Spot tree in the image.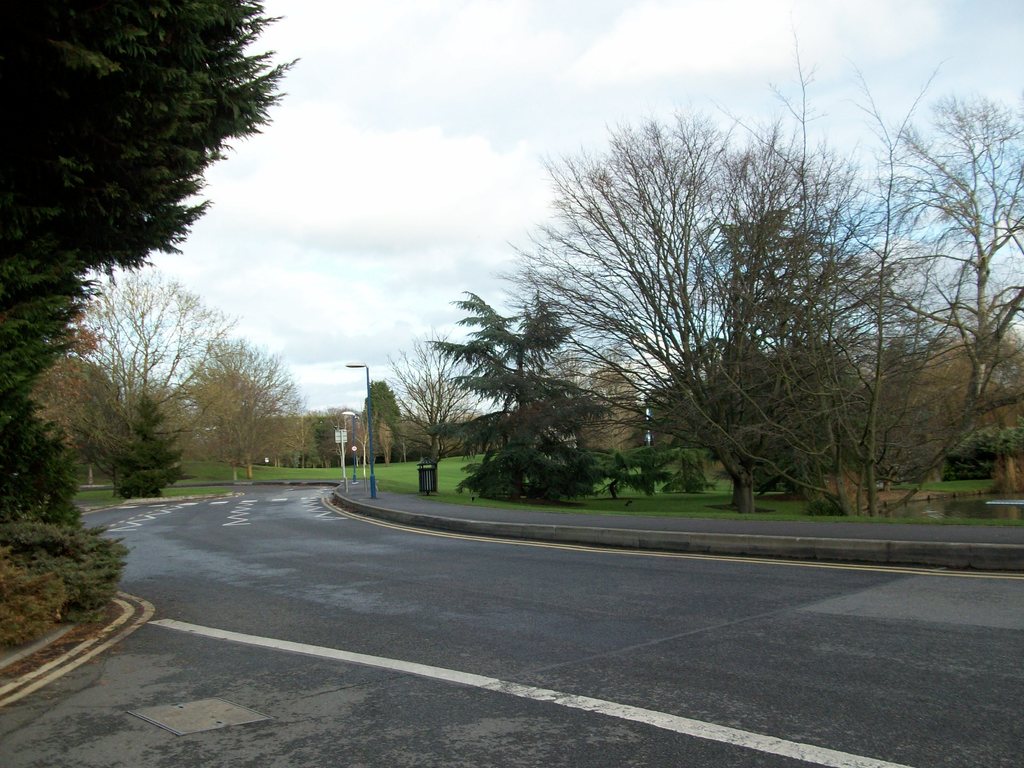
tree found at 456:89:916:531.
